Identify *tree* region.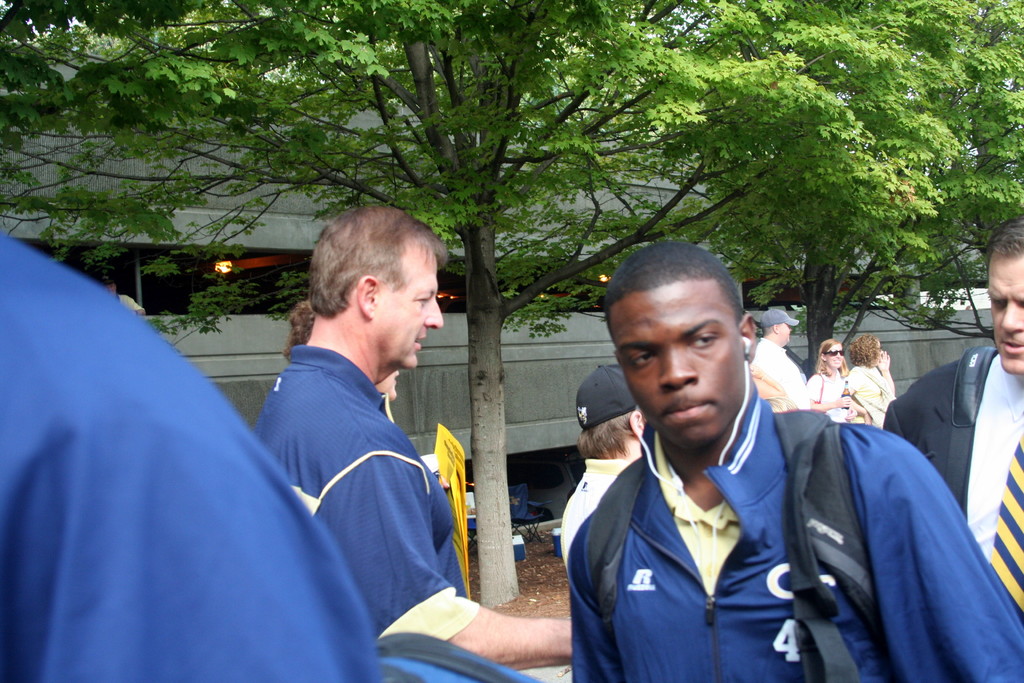
Region: box(659, 0, 1023, 378).
